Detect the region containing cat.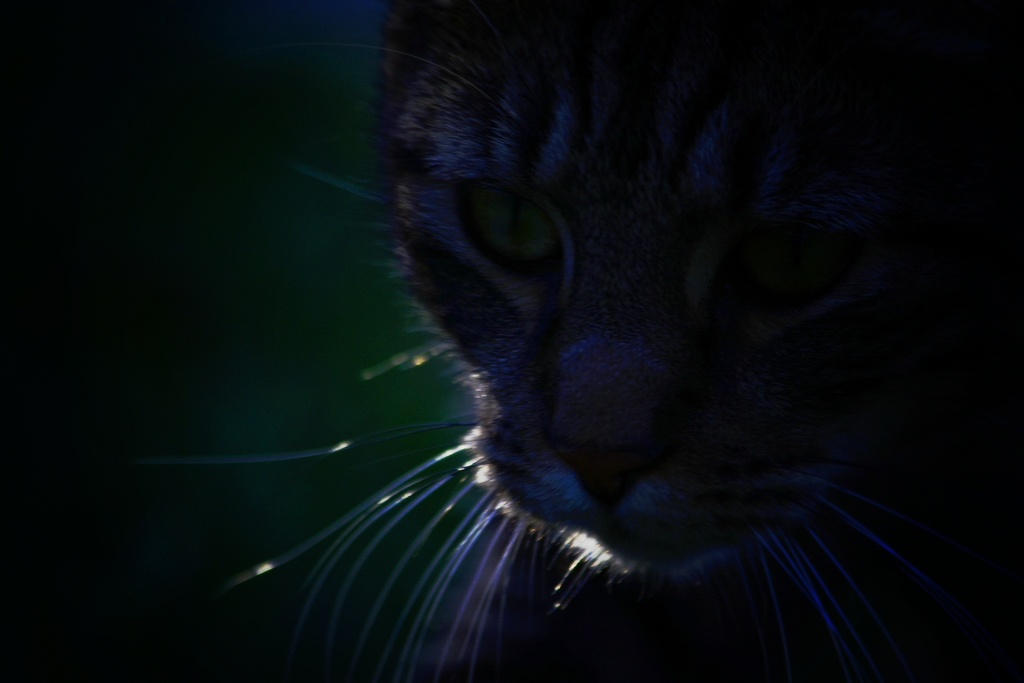
[x1=216, y1=1, x2=1023, y2=682].
